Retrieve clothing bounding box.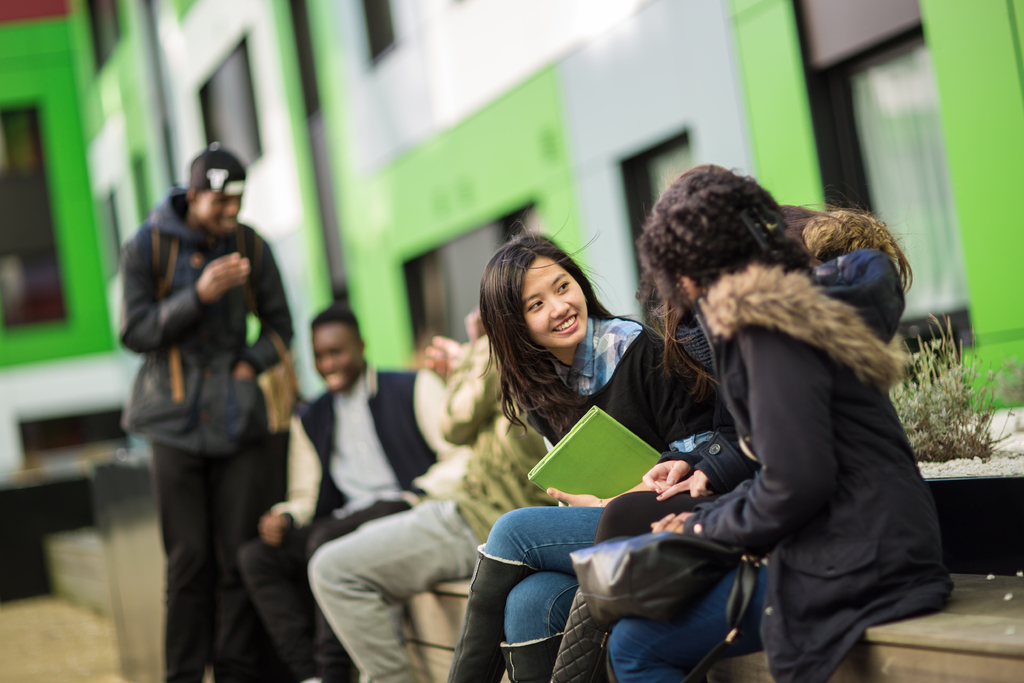
Bounding box: rect(628, 236, 957, 679).
